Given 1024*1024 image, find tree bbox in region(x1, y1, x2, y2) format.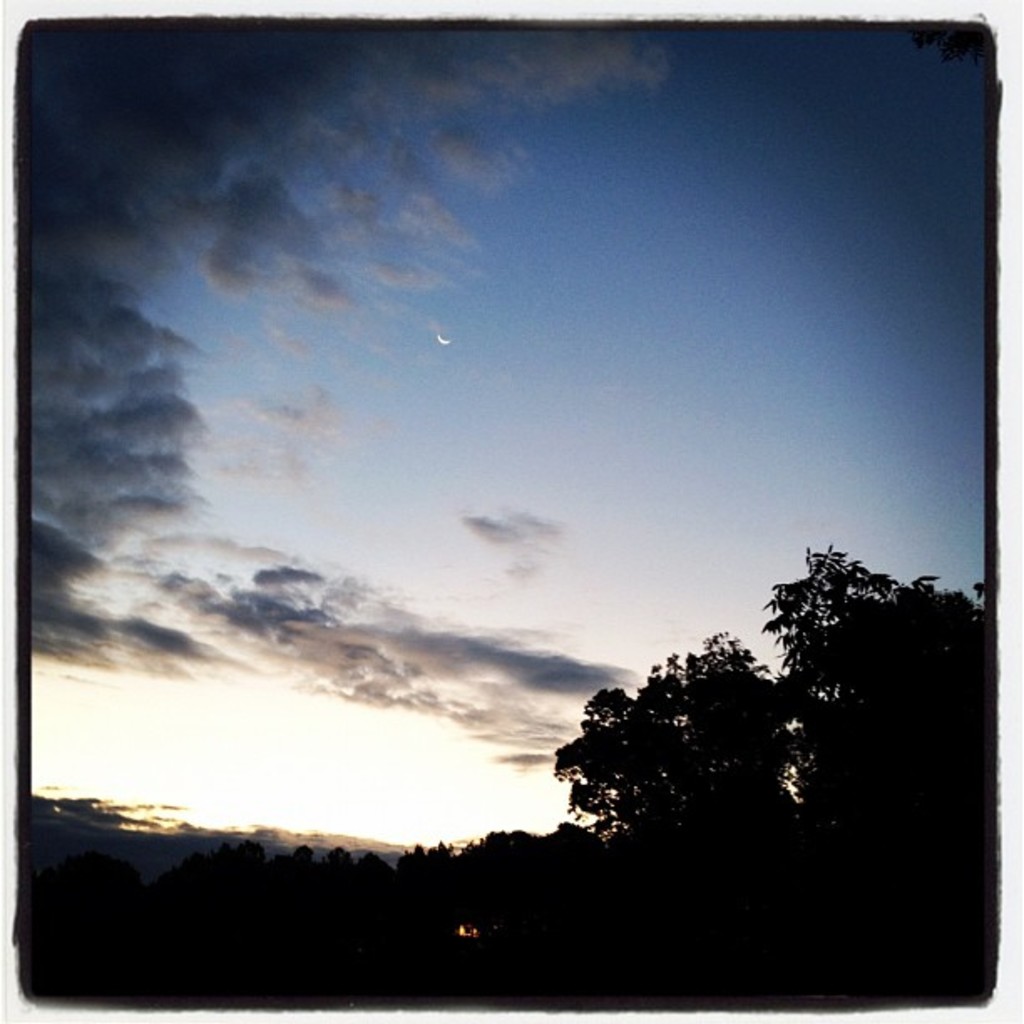
region(547, 622, 812, 872).
